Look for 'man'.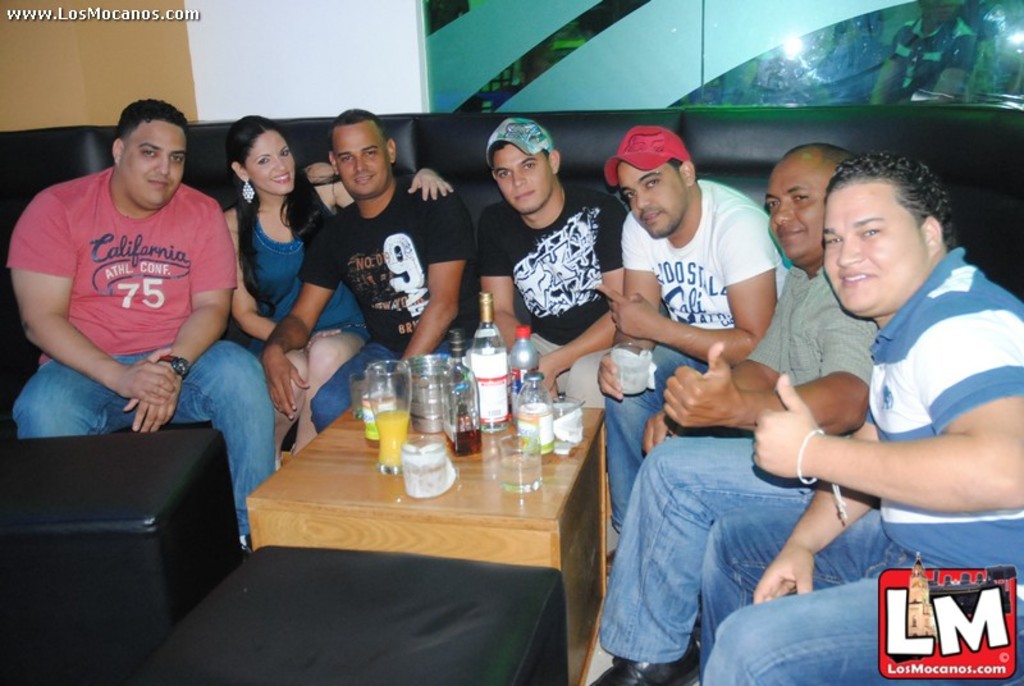
Found: 264/109/475/430.
